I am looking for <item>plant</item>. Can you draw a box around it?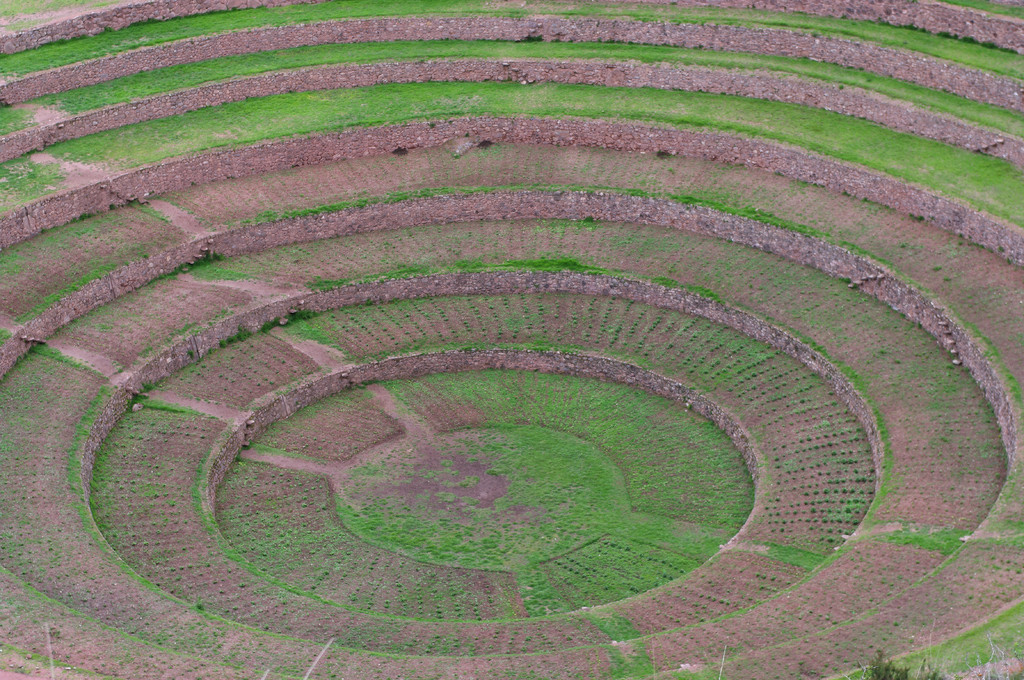
Sure, the bounding box is <region>259, 665, 273, 679</region>.
